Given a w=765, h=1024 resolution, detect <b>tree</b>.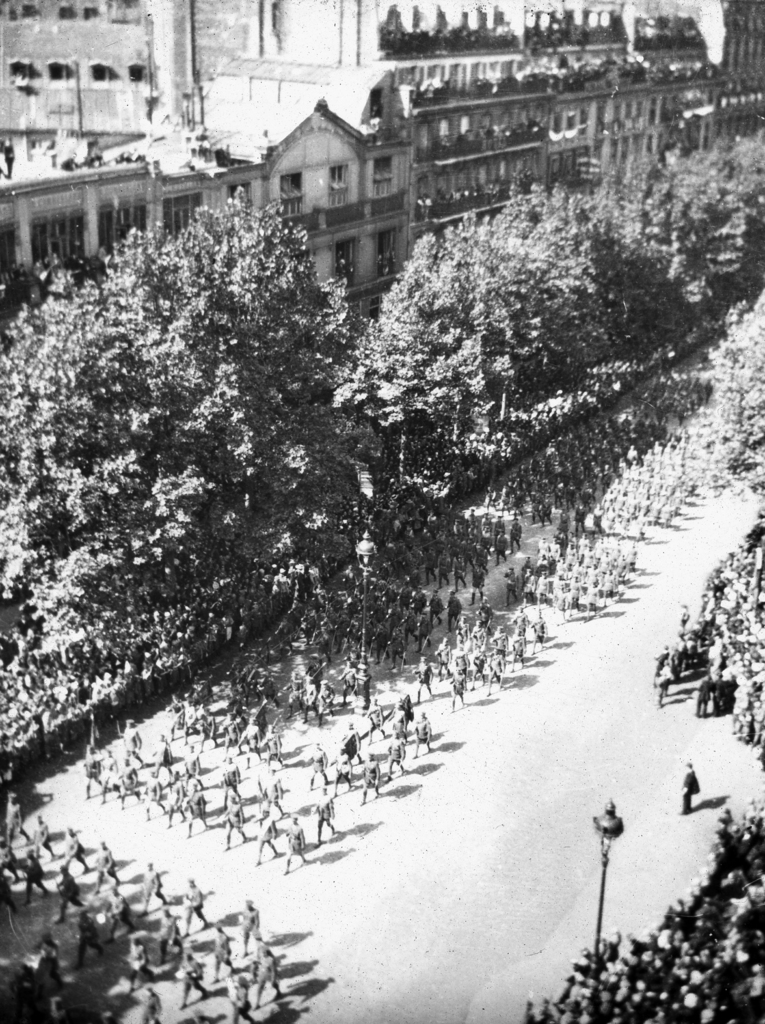
BBox(0, 290, 266, 729).
